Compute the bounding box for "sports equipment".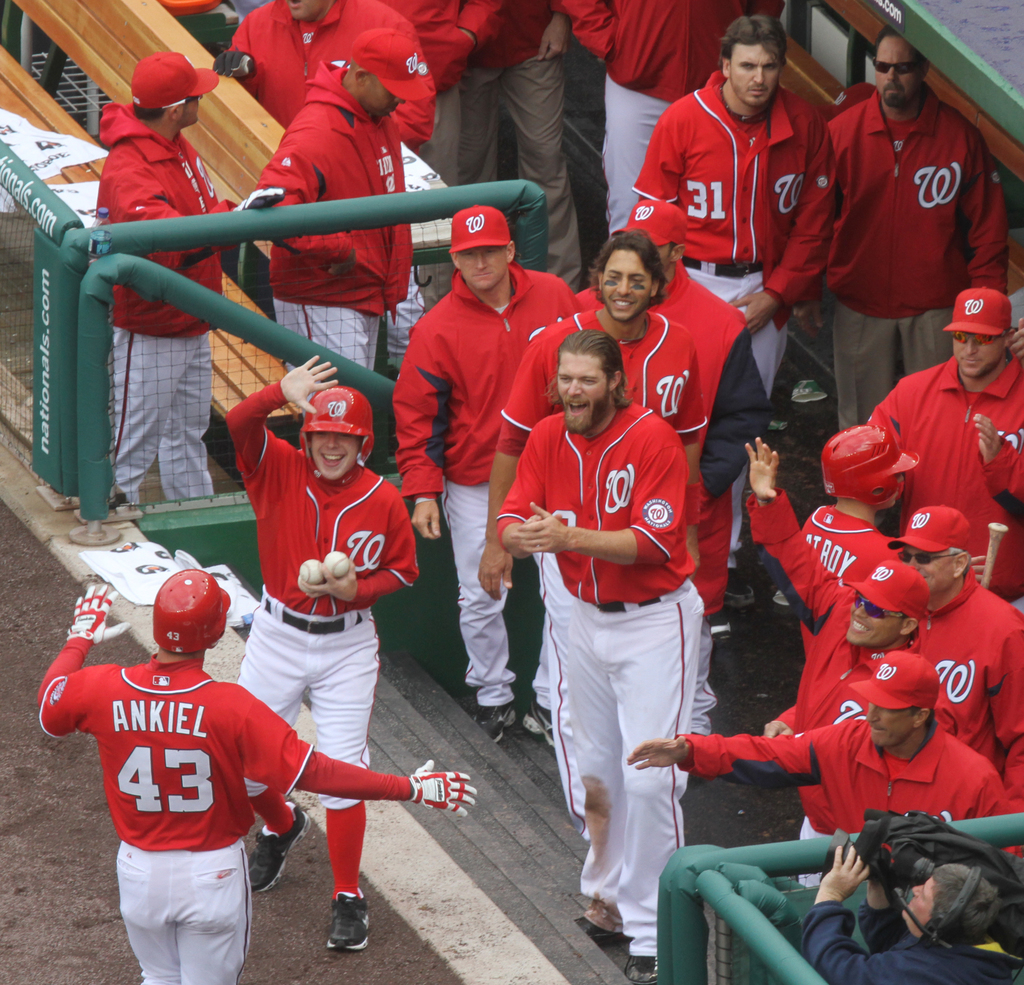
[322,550,353,577].
